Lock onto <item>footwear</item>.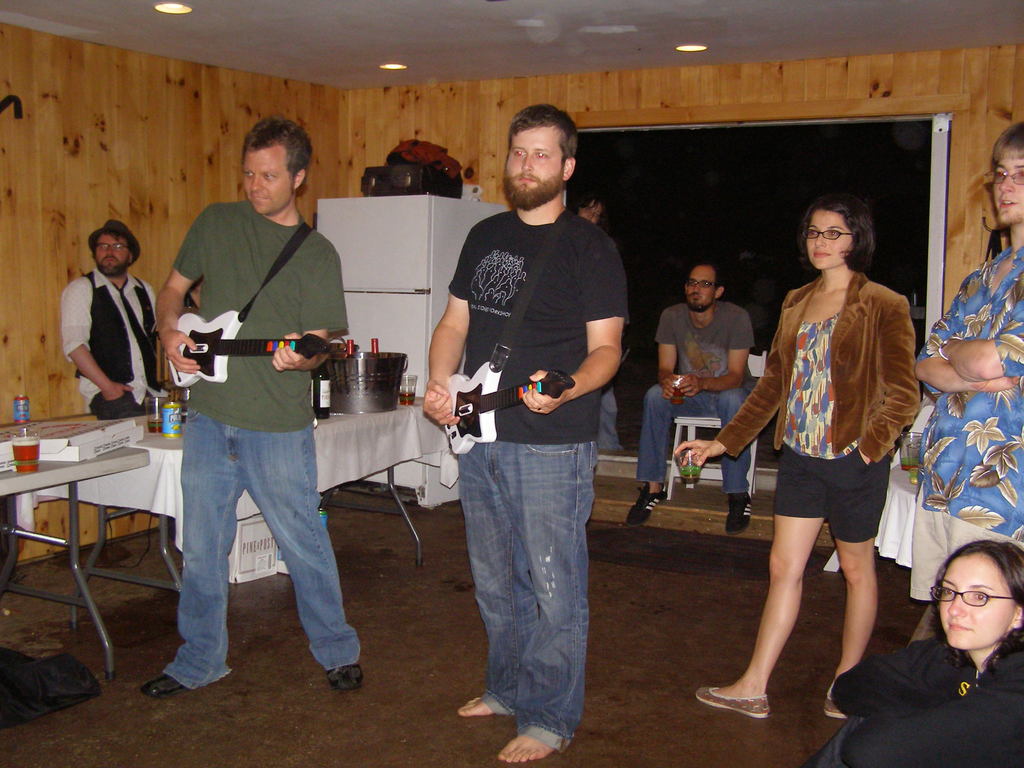
Locked: x1=698, y1=691, x2=772, y2=720.
